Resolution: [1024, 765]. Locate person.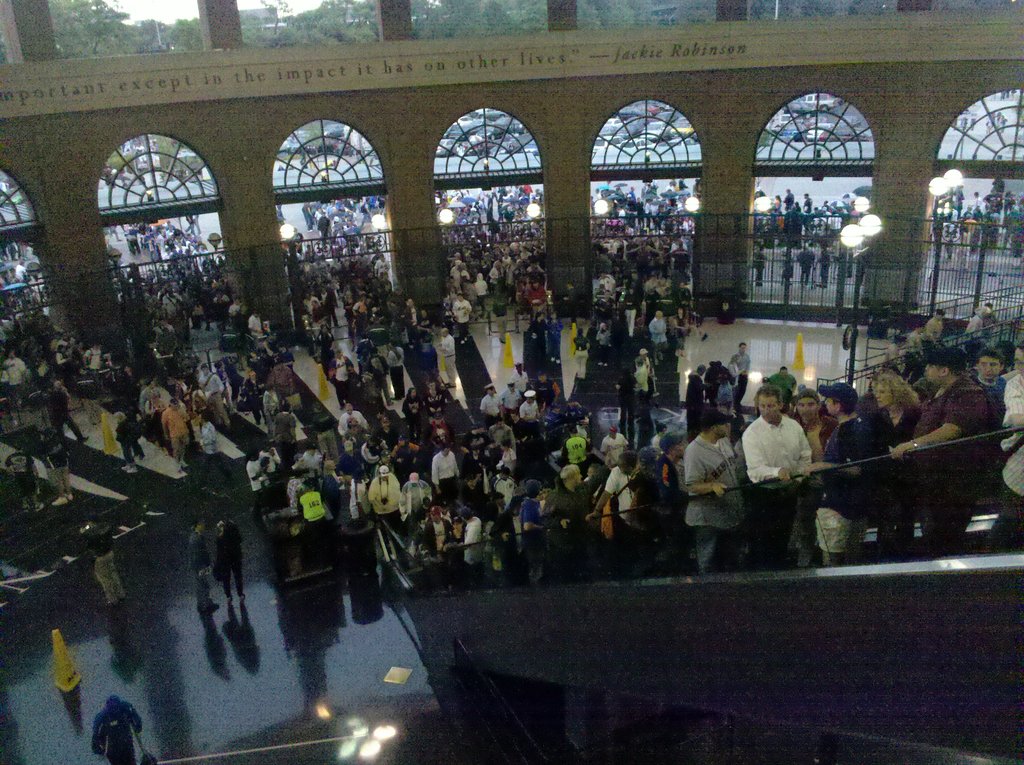
202/363/229/424.
